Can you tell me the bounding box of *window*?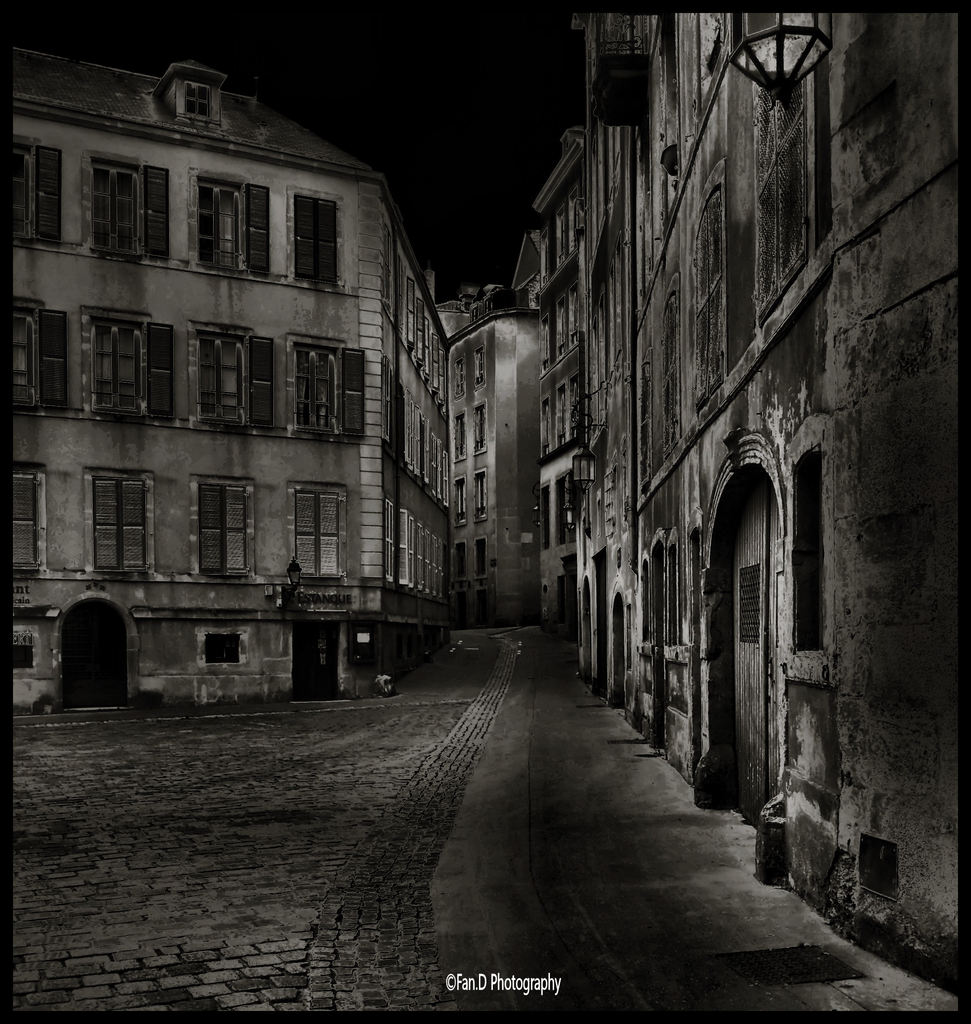
bbox=[291, 344, 341, 436].
